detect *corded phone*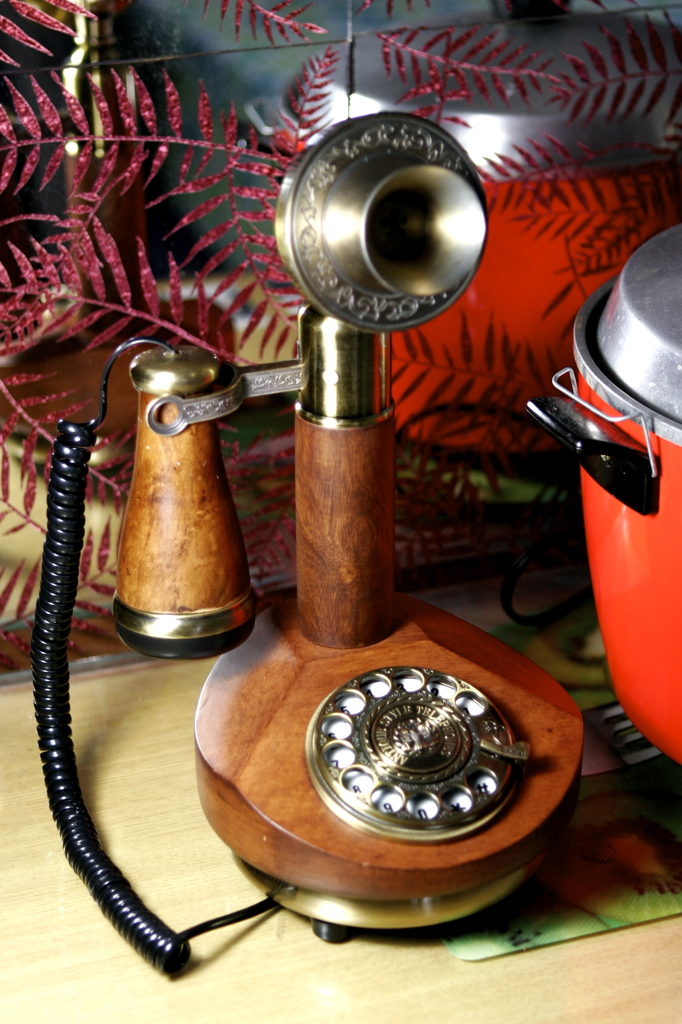
[43, 132, 608, 936]
